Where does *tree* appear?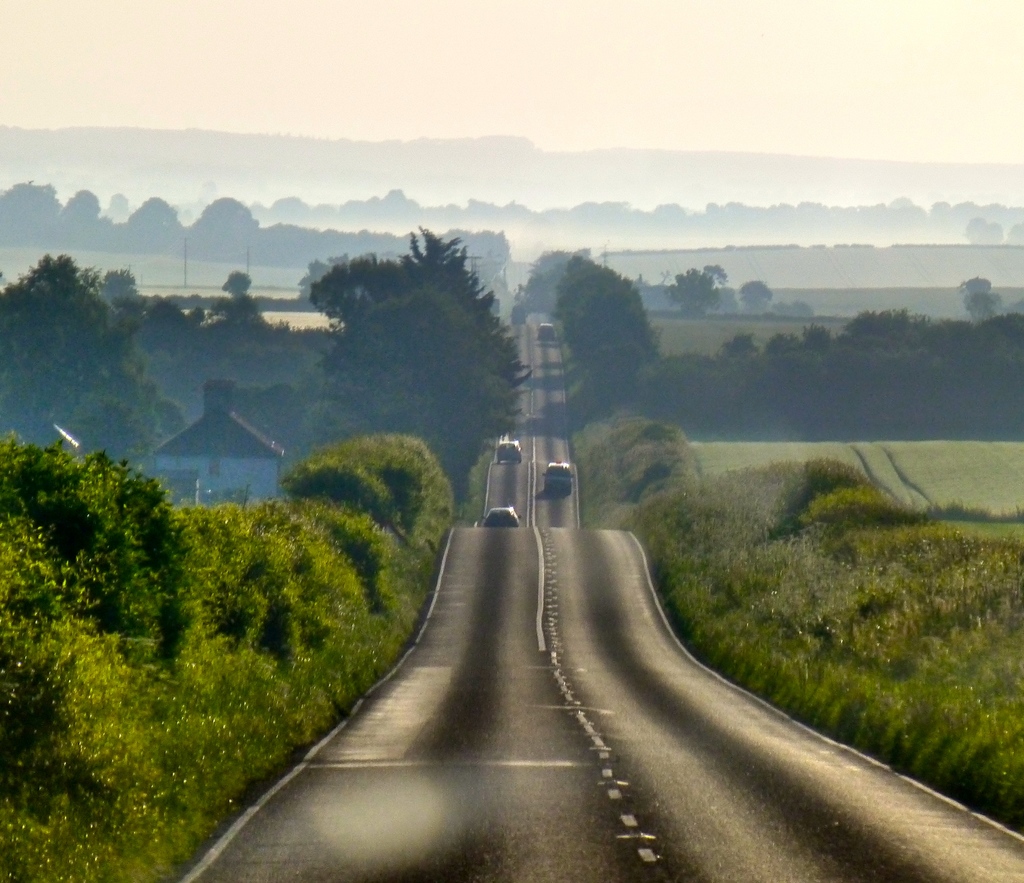
Appears at left=0, top=236, right=184, bottom=496.
